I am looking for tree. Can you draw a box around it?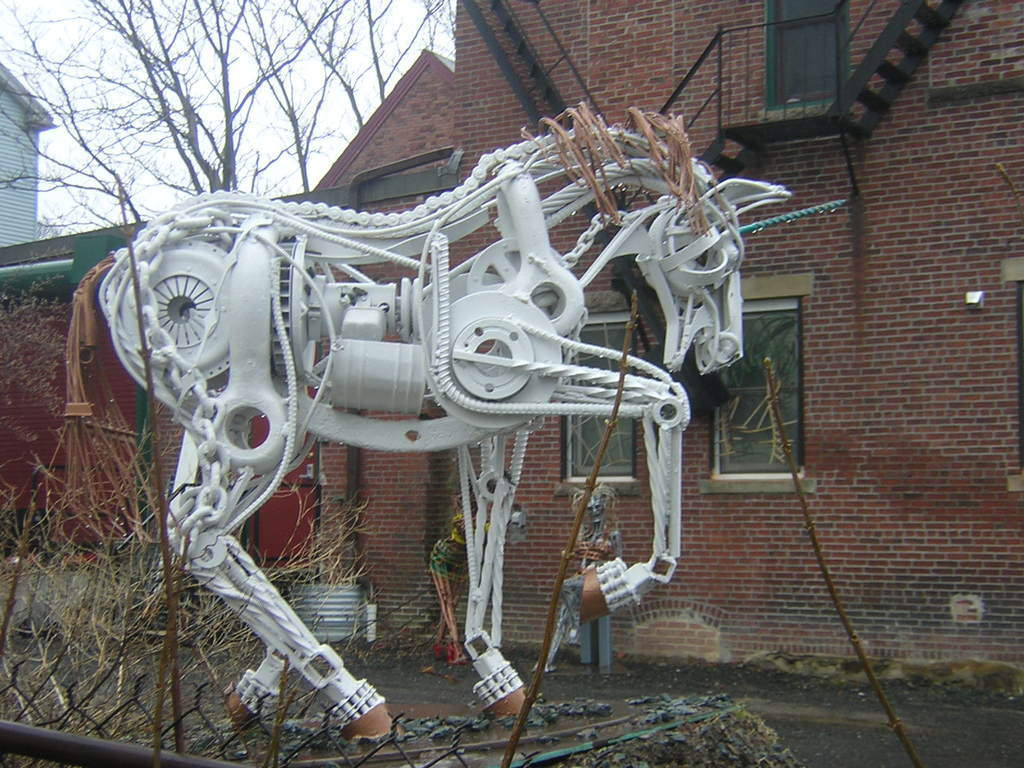
Sure, the bounding box is [left=0, top=0, right=466, bottom=566].
